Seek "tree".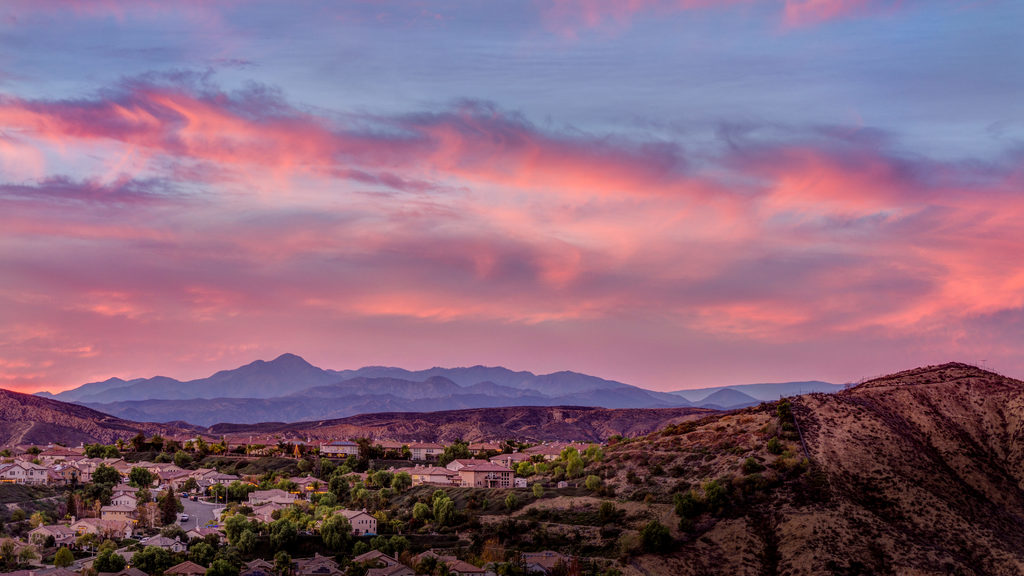
box(671, 488, 695, 518).
